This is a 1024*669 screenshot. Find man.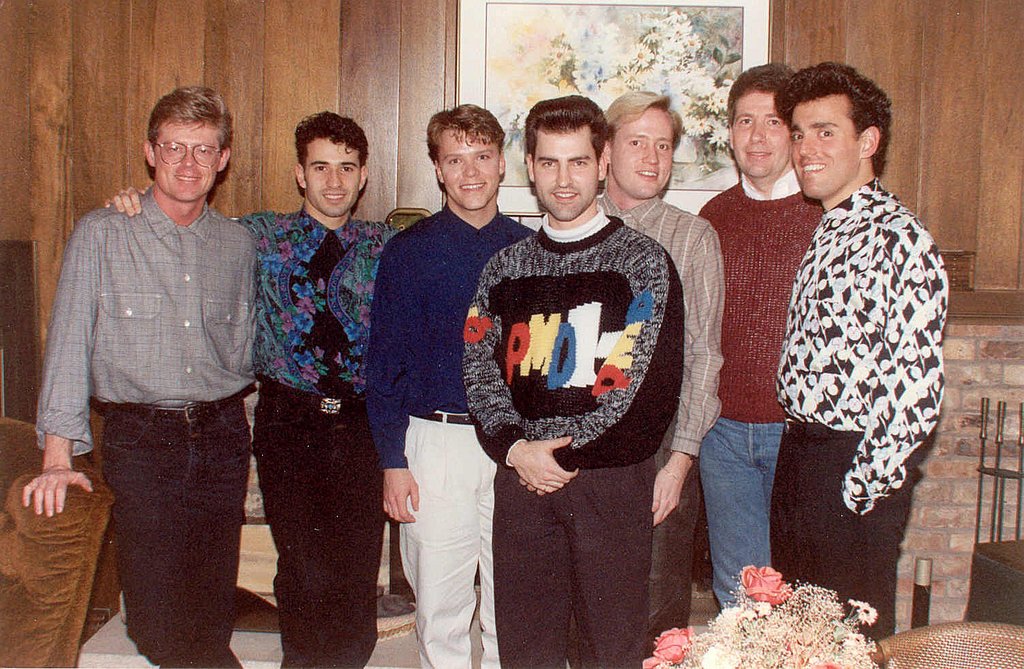
Bounding box: x1=596 y1=93 x2=735 y2=661.
